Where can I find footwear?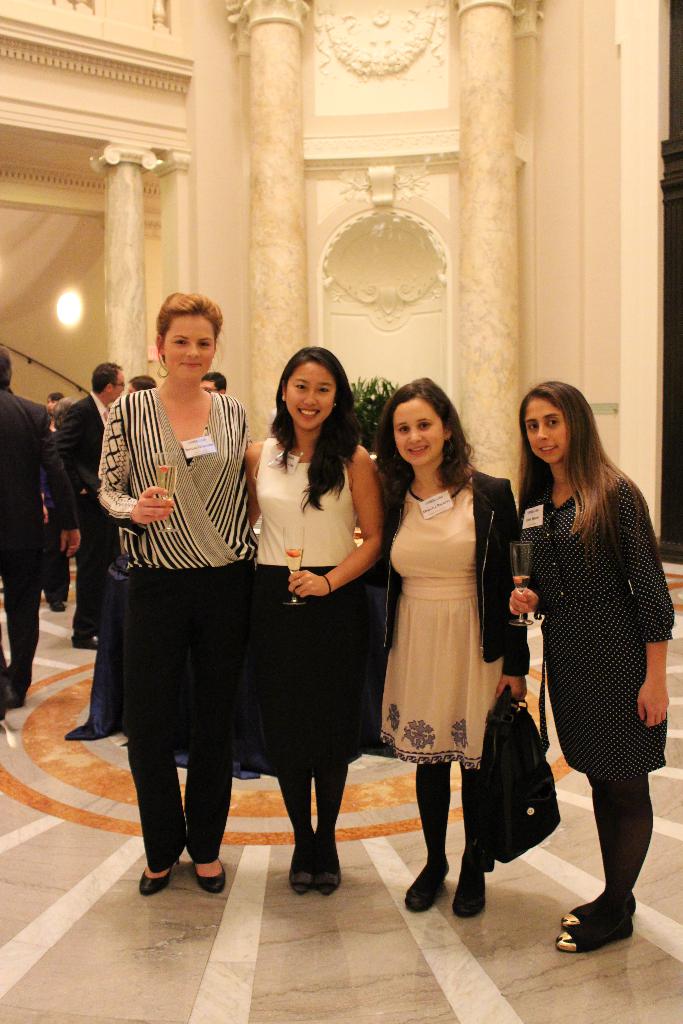
You can find it at bbox(69, 721, 102, 742).
